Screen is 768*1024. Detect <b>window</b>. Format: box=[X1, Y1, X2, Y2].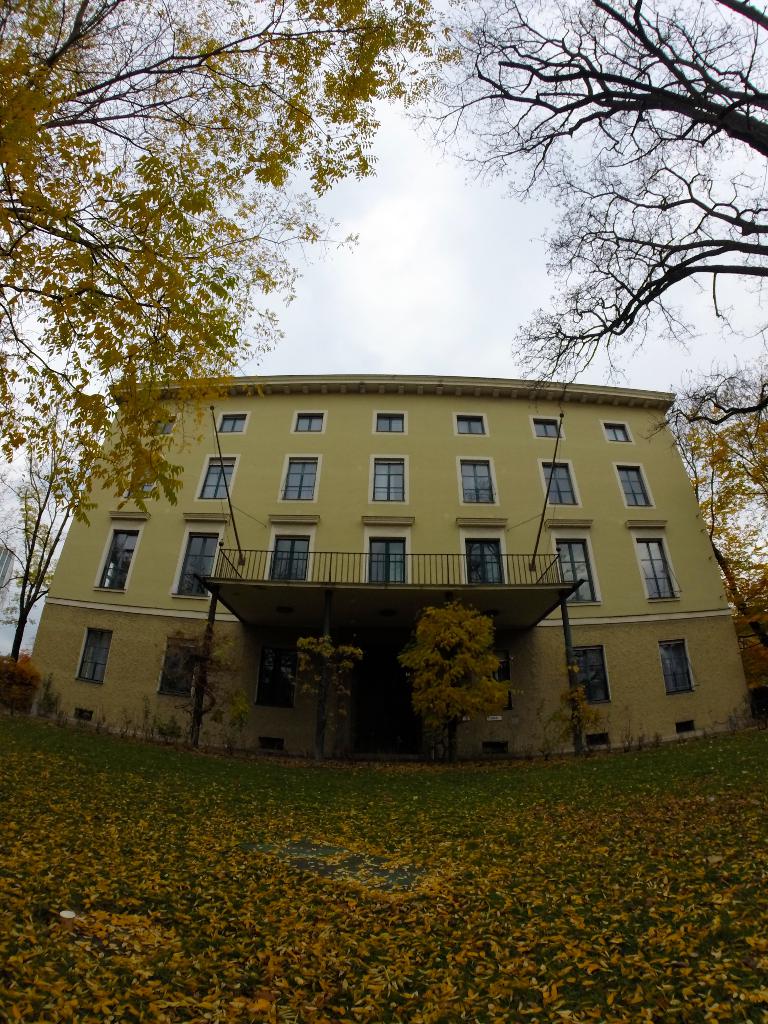
box=[262, 532, 314, 581].
